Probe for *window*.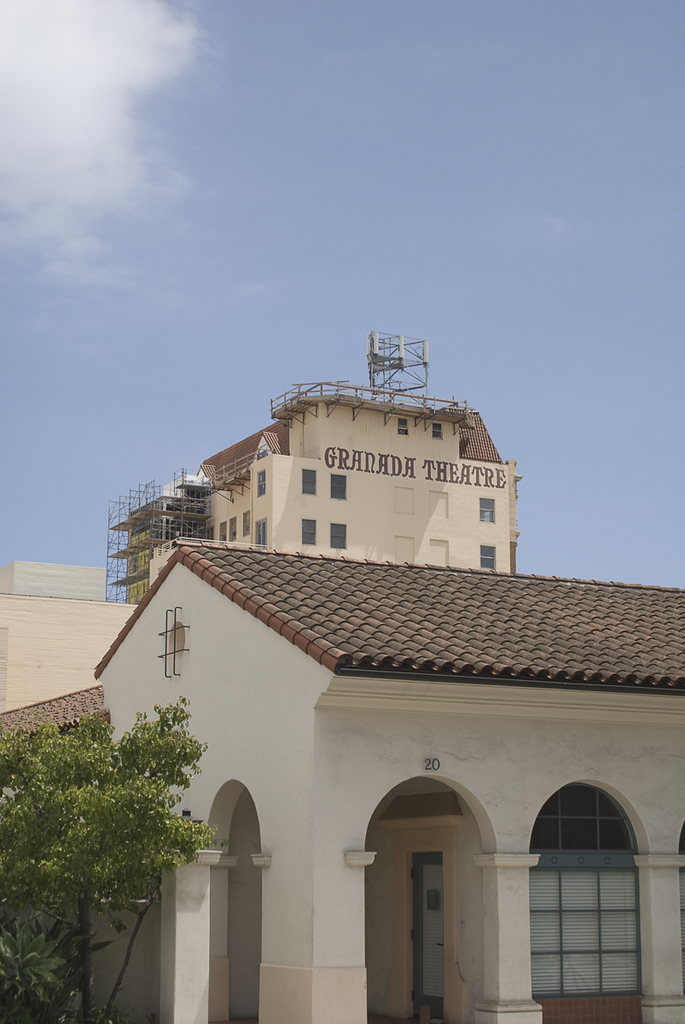
Probe result: region(160, 619, 187, 665).
